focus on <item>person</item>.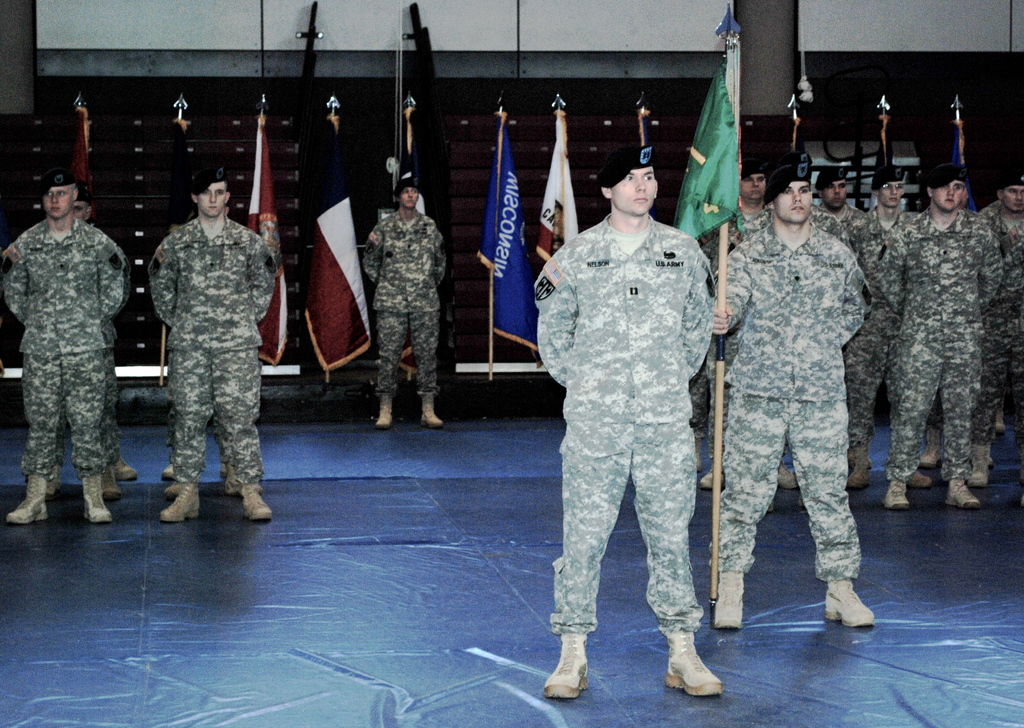
Focused at {"x1": 0, "y1": 166, "x2": 123, "y2": 526}.
